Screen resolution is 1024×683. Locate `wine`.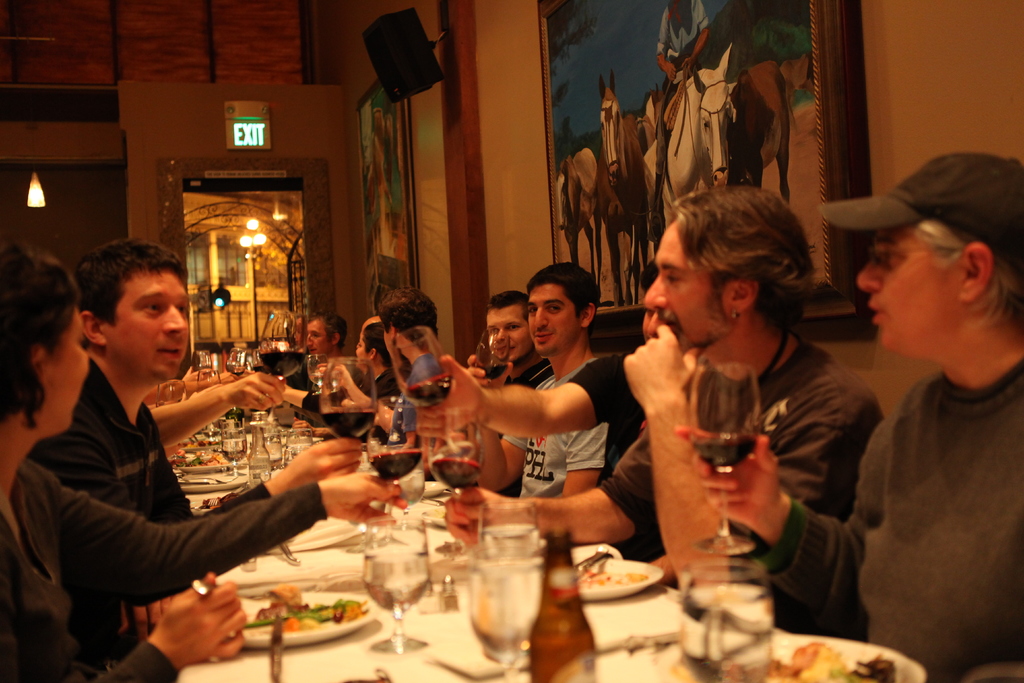
<box>689,432,761,468</box>.
